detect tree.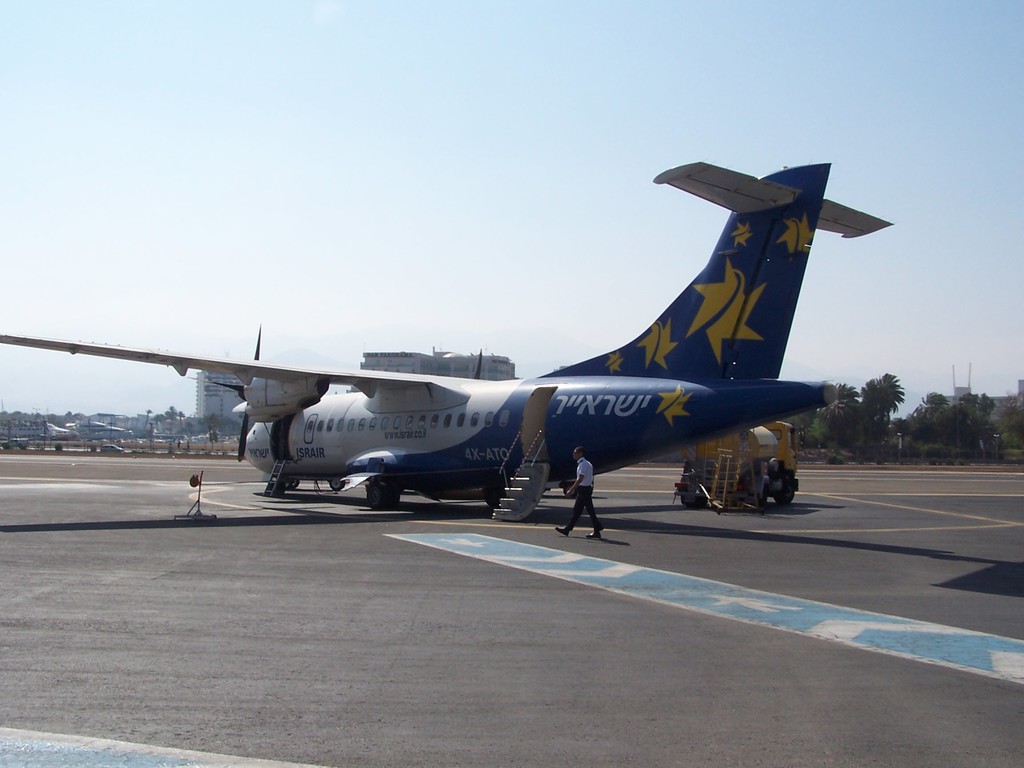
Detected at <box>143,408,152,430</box>.
